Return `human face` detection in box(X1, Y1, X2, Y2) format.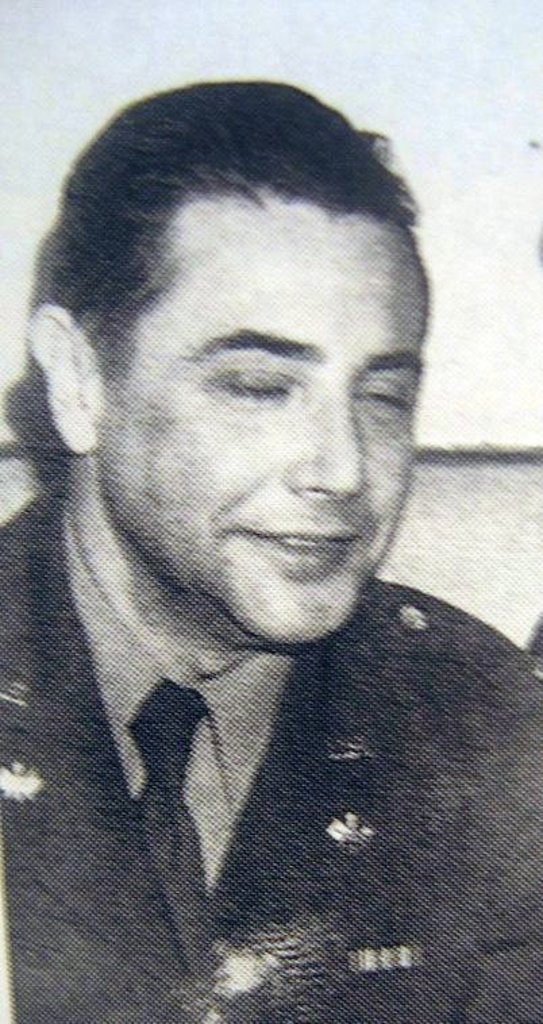
box(93, 195, 436, 639).
